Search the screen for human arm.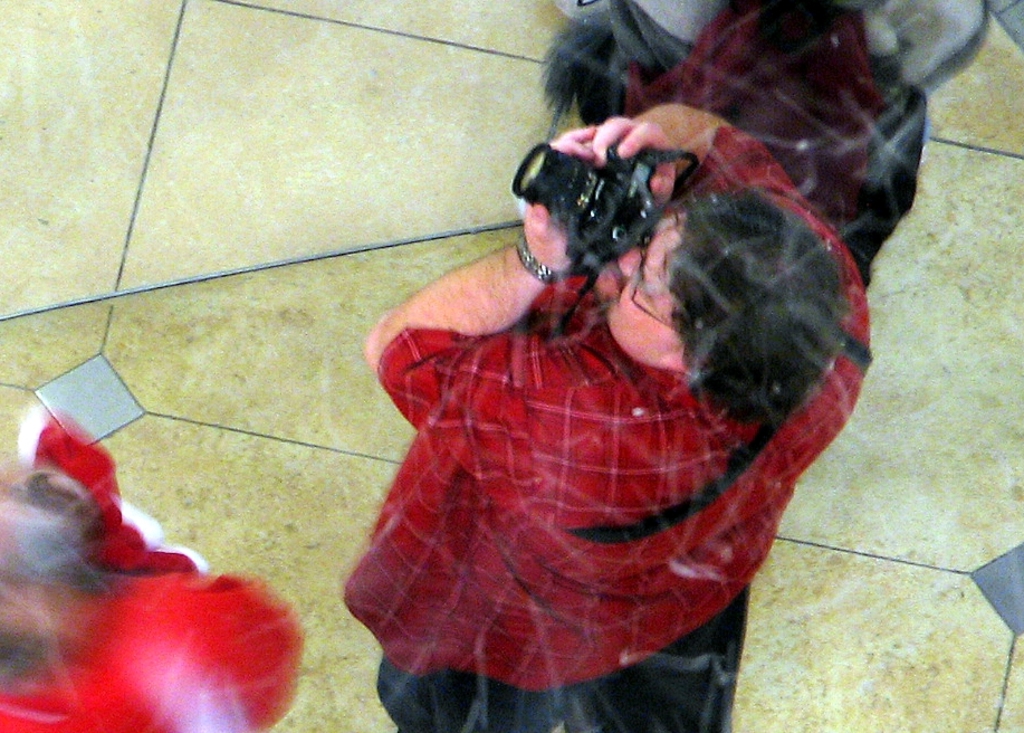
Found at l=564, t=91, r=854, b=263.
